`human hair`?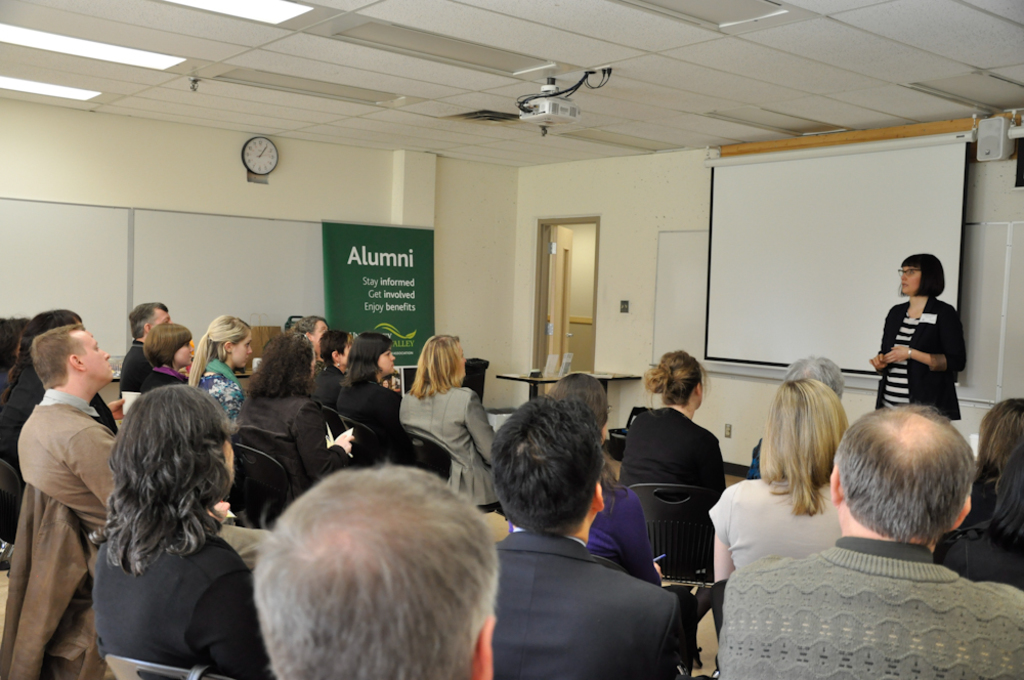
locate(30, 328, 90, 390)
